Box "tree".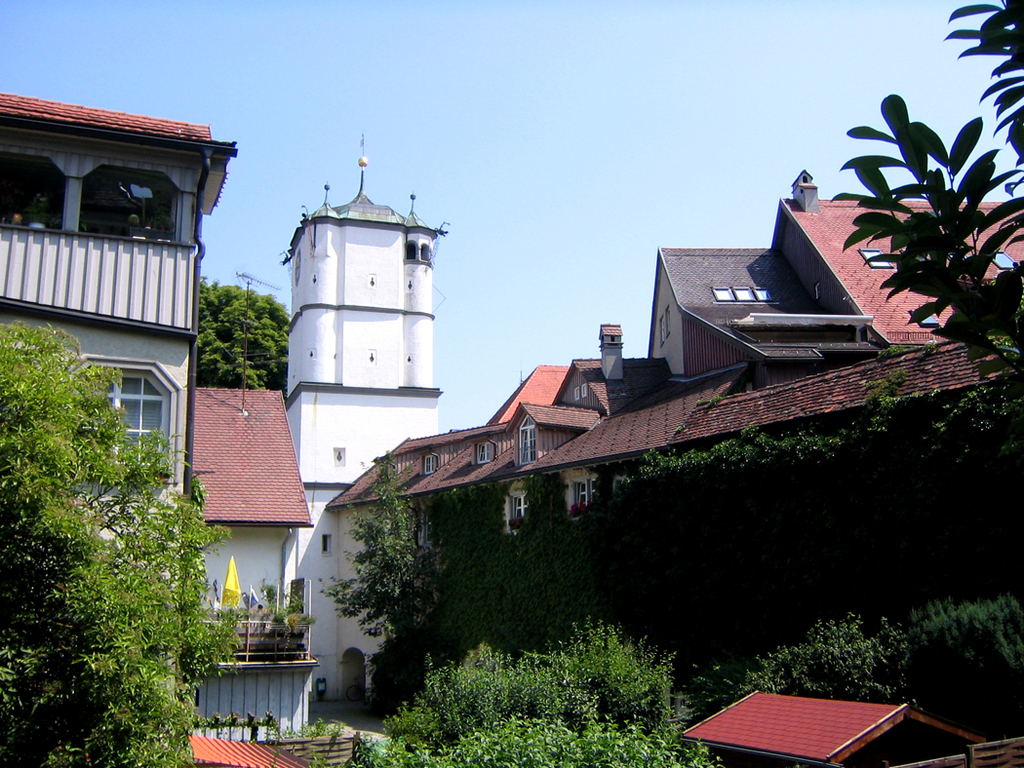
8 288 227 749.
